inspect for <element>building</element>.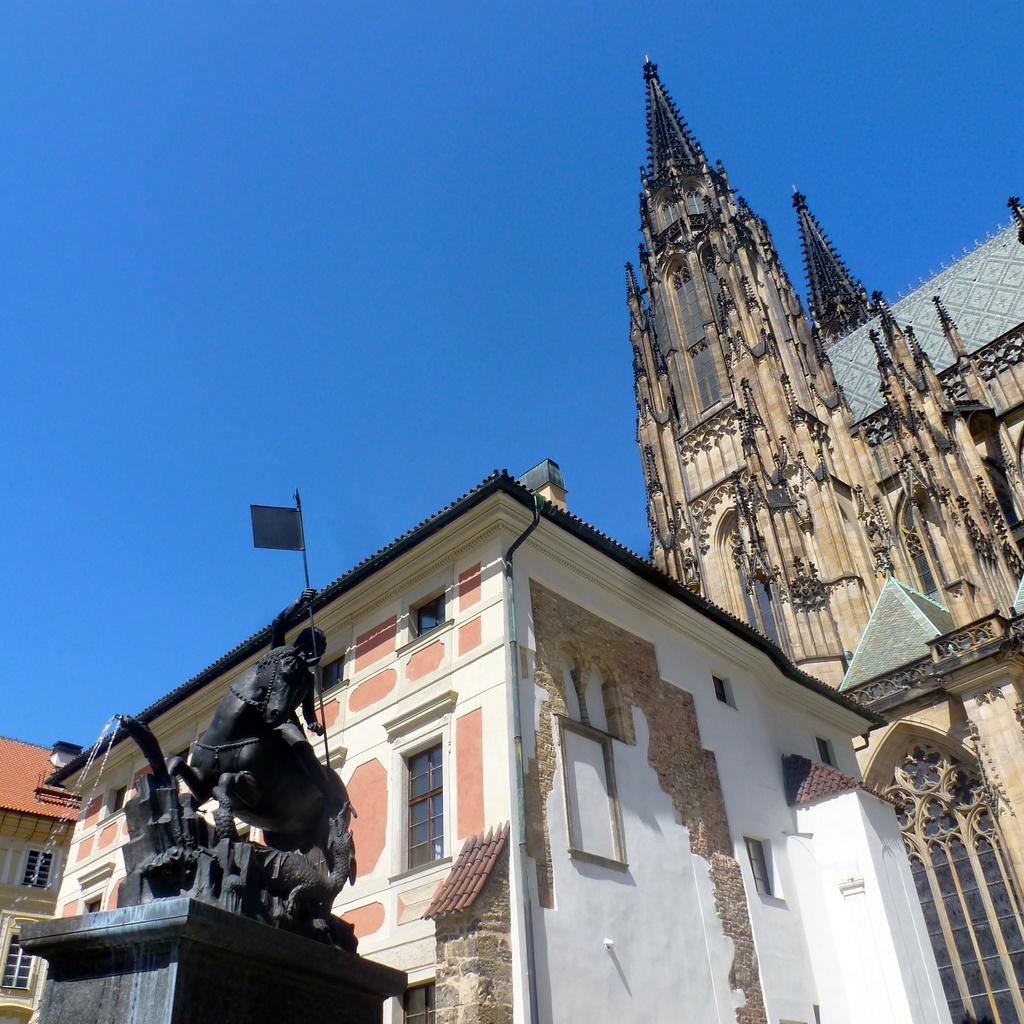
Inspection: (645, 60, 1023, 1023).
